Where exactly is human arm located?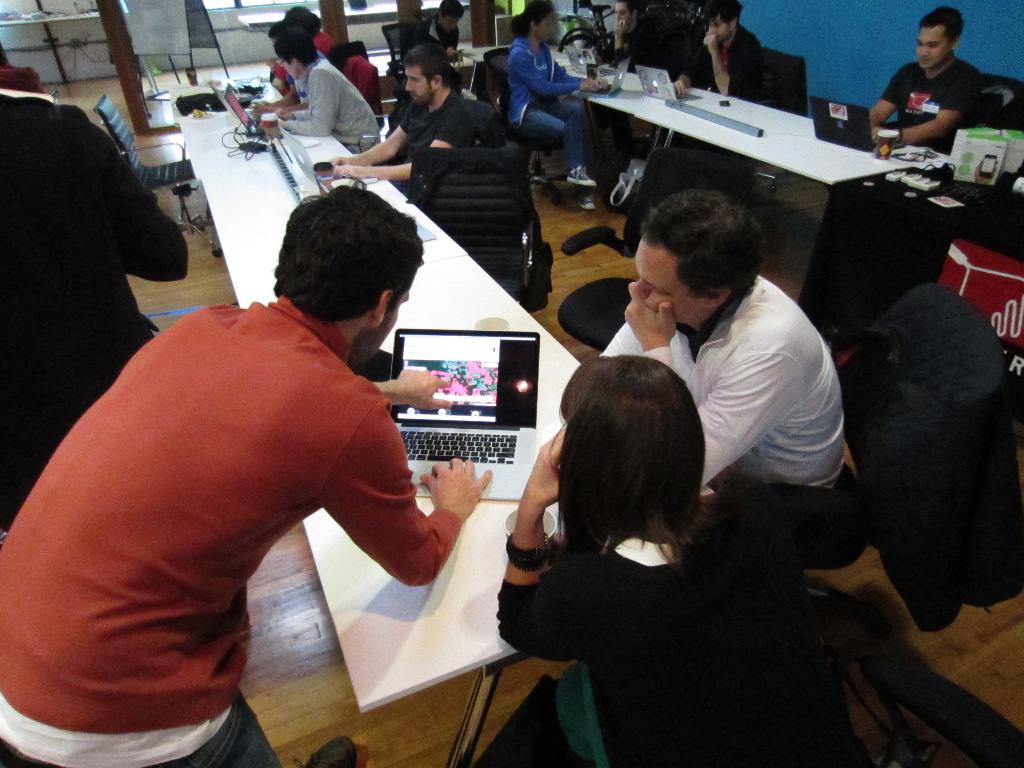
Its bounding box is 609:17:638:67.
